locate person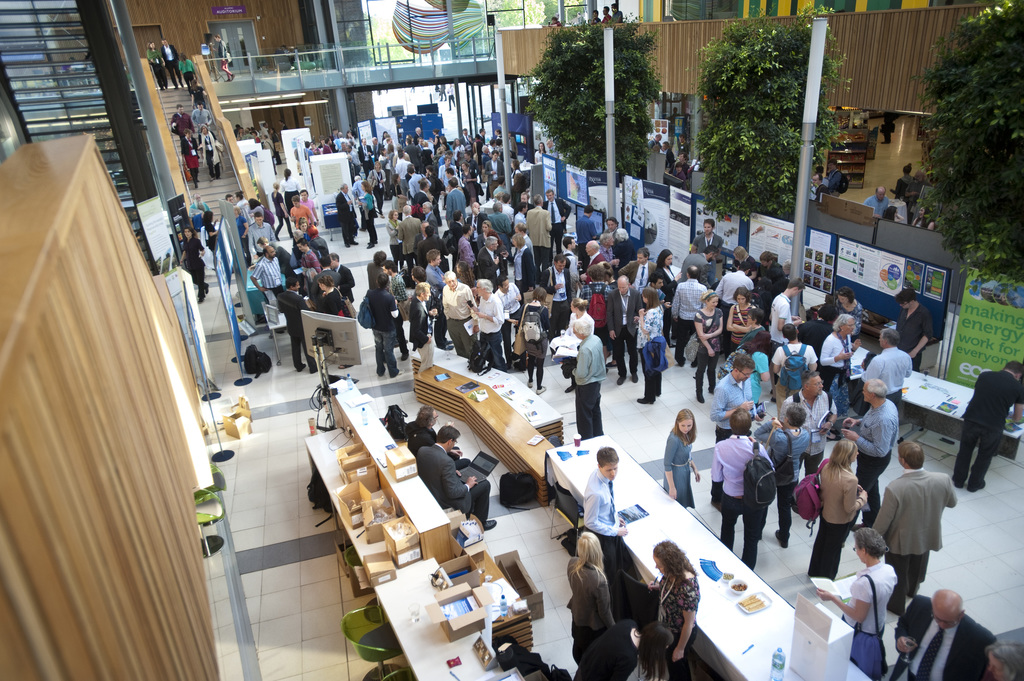
rect(525, 289, 548, 396)
